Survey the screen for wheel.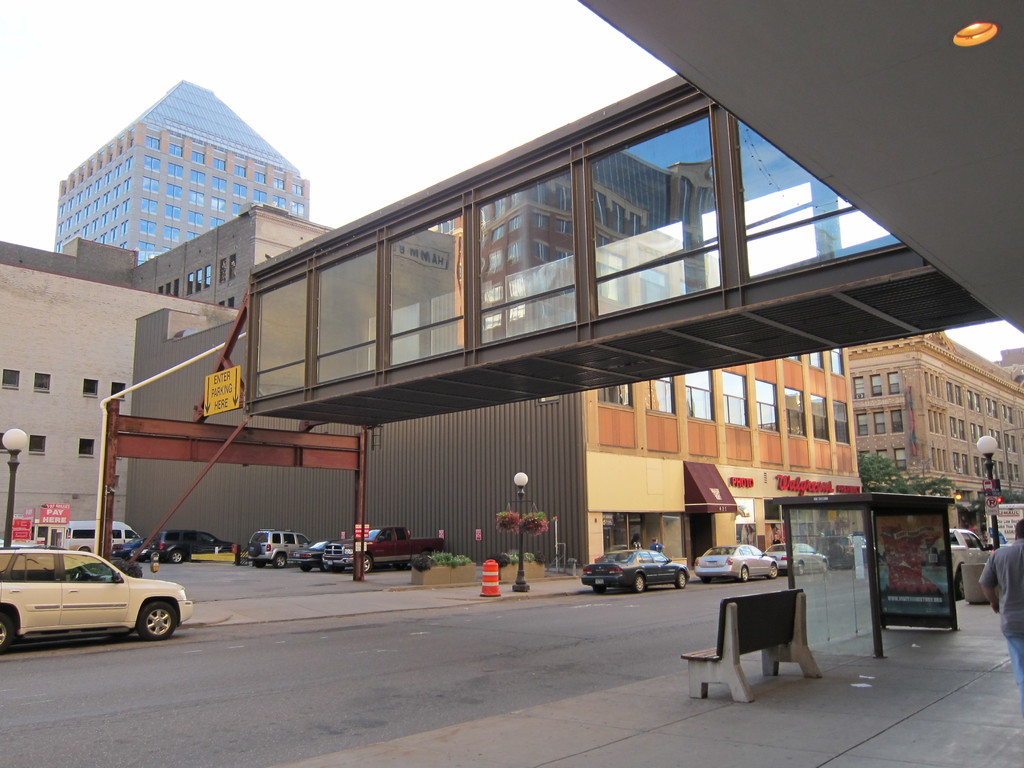
Survey found: [170, 547, 178, 562].
